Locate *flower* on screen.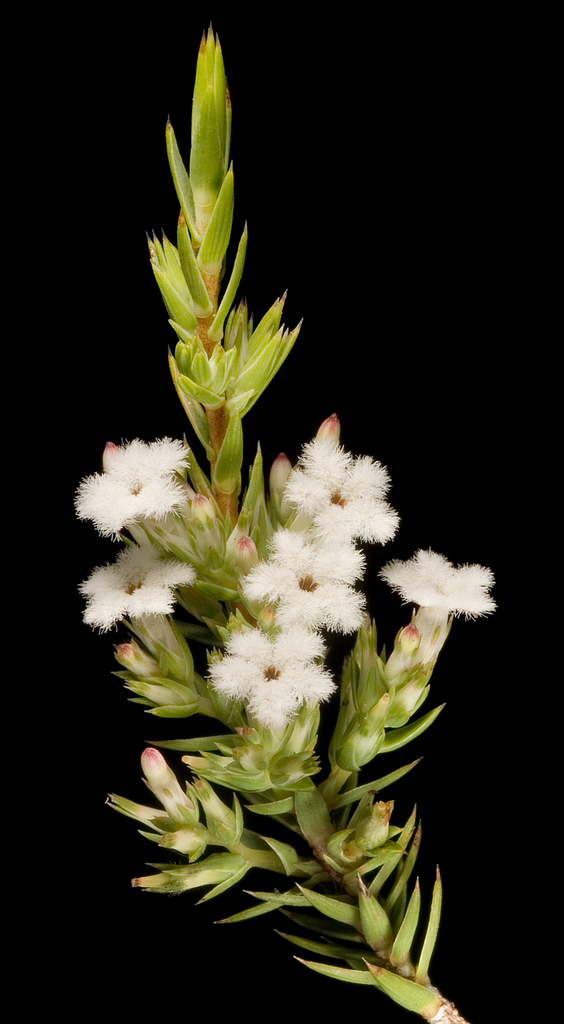
On screen at bbox(269, 403, 400, 540).
